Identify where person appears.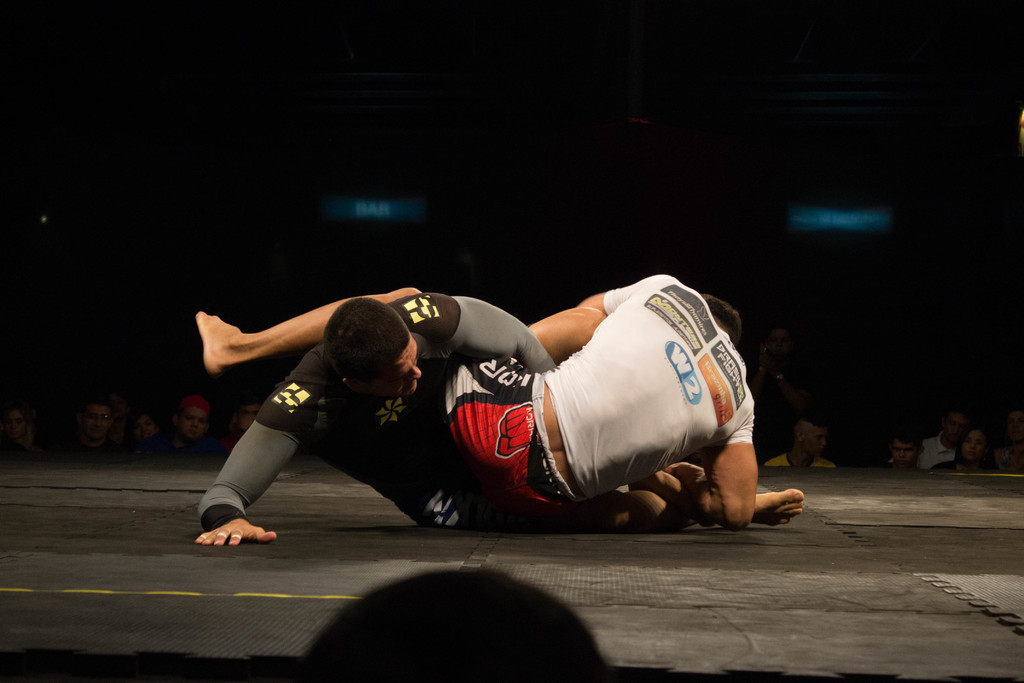
Appears at l=198, t=272, r=755, b=529.
